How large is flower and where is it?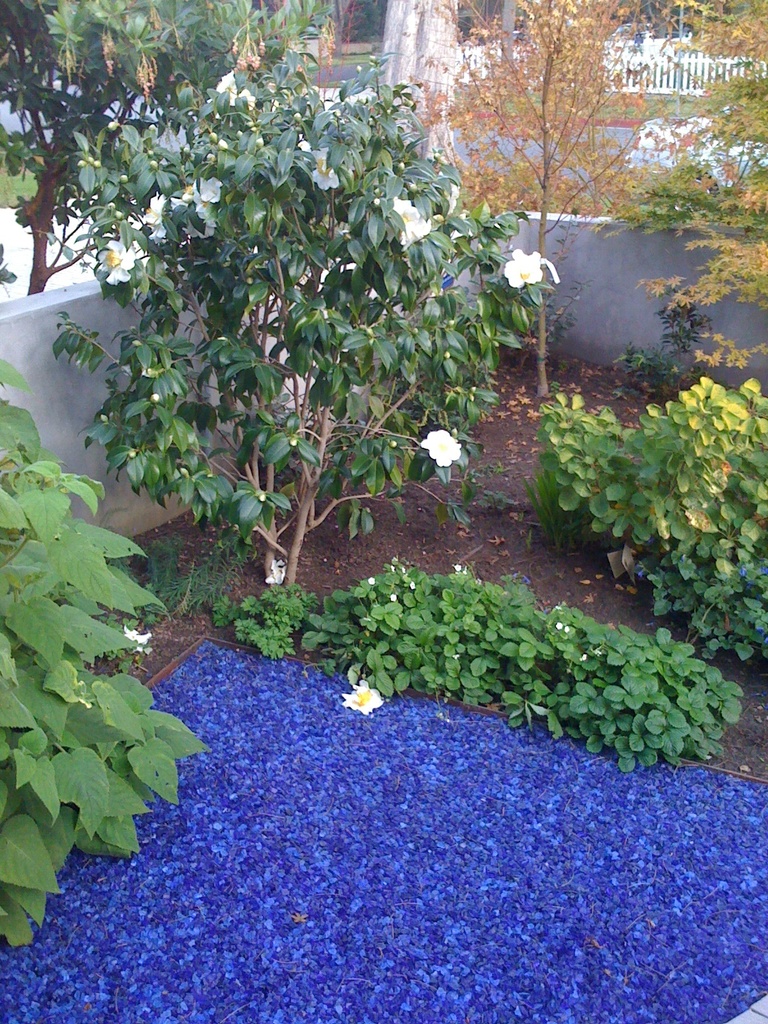
Bounding box: pyautogui.locateOnScreen(292, 139, 312, 154).
